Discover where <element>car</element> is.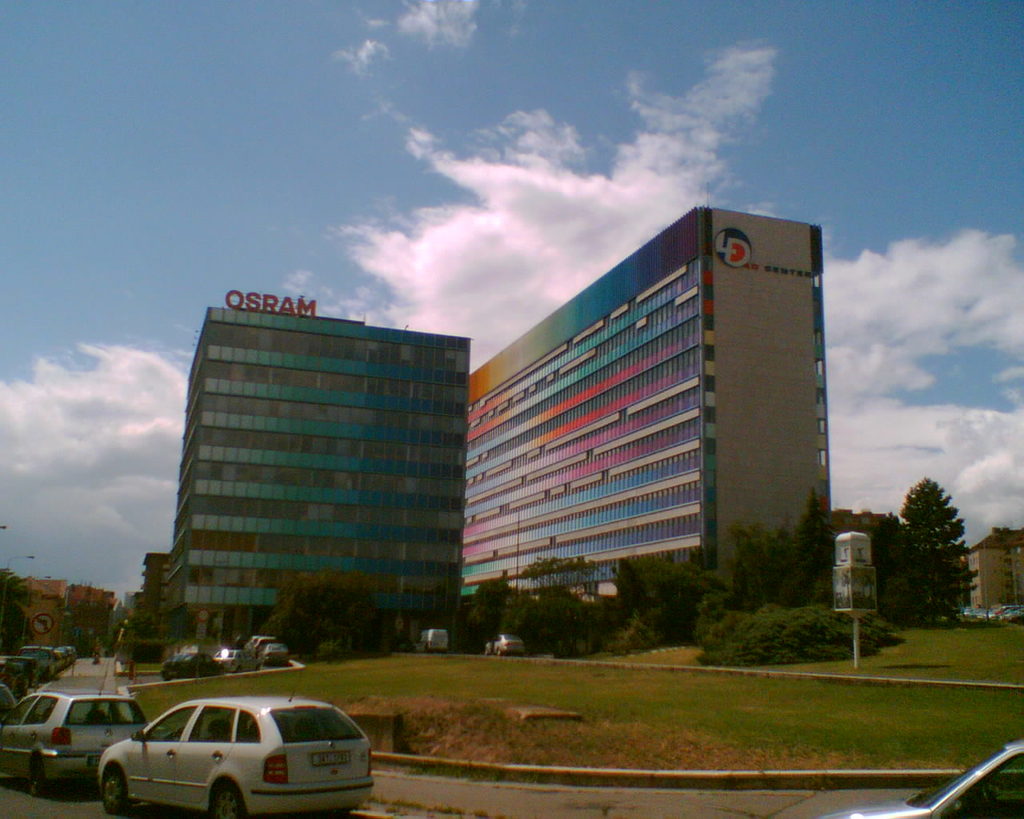
Discovered at [left=59, top=641, right=77, bottom=659].
